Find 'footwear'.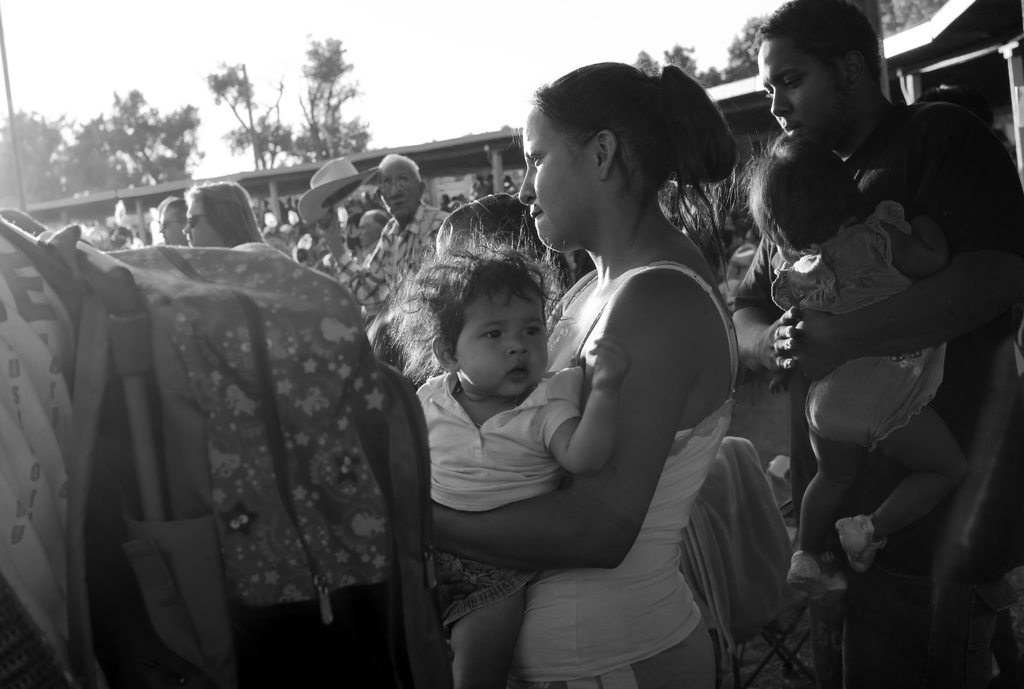
{"x1": 783, "y1": 547, "x2": 849, "y2": 604}.
